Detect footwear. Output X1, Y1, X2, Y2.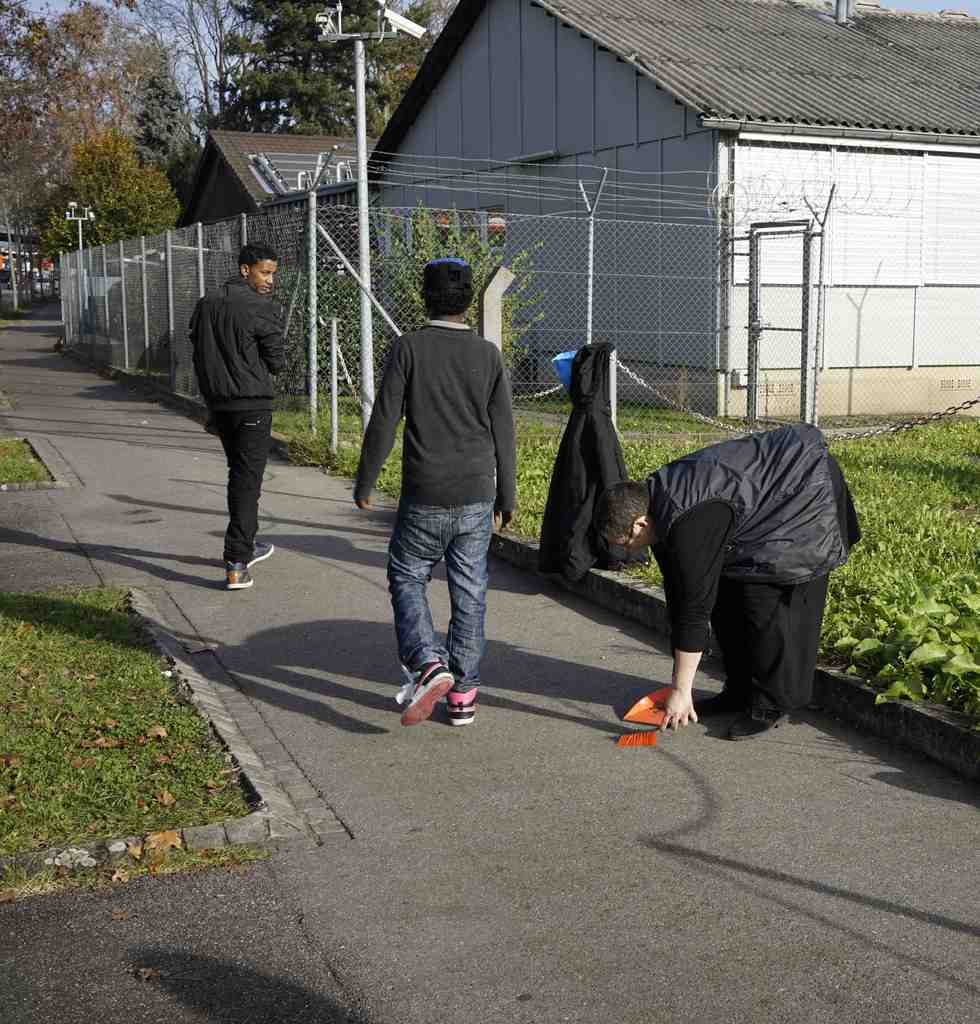
250, 538, 274, 568.
